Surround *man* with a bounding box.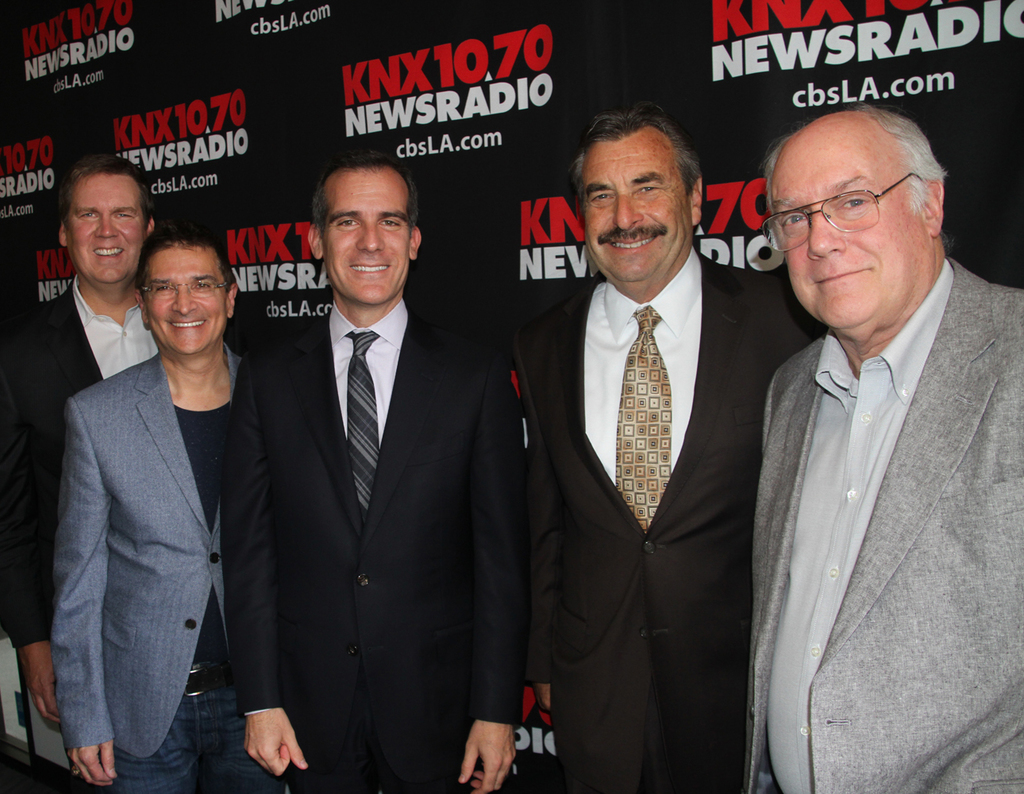
bbox=[48, 219, 246, 793].
